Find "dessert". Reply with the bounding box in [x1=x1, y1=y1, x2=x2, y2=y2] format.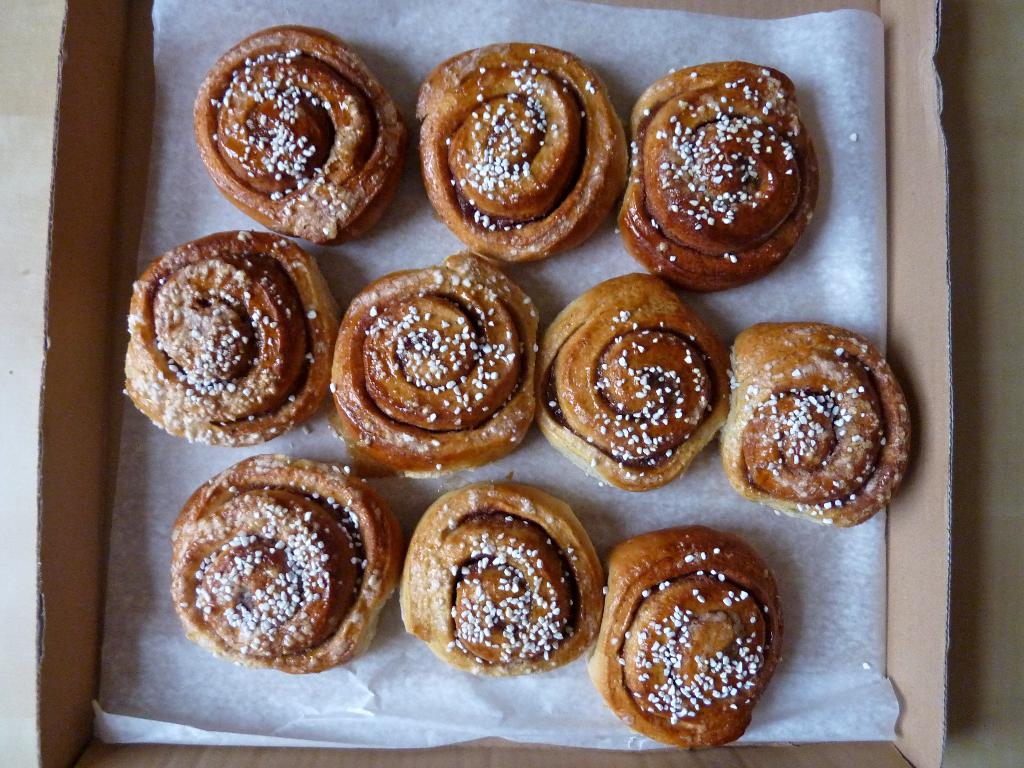
[x1=330, y1=252, x2=540, y2=466].
